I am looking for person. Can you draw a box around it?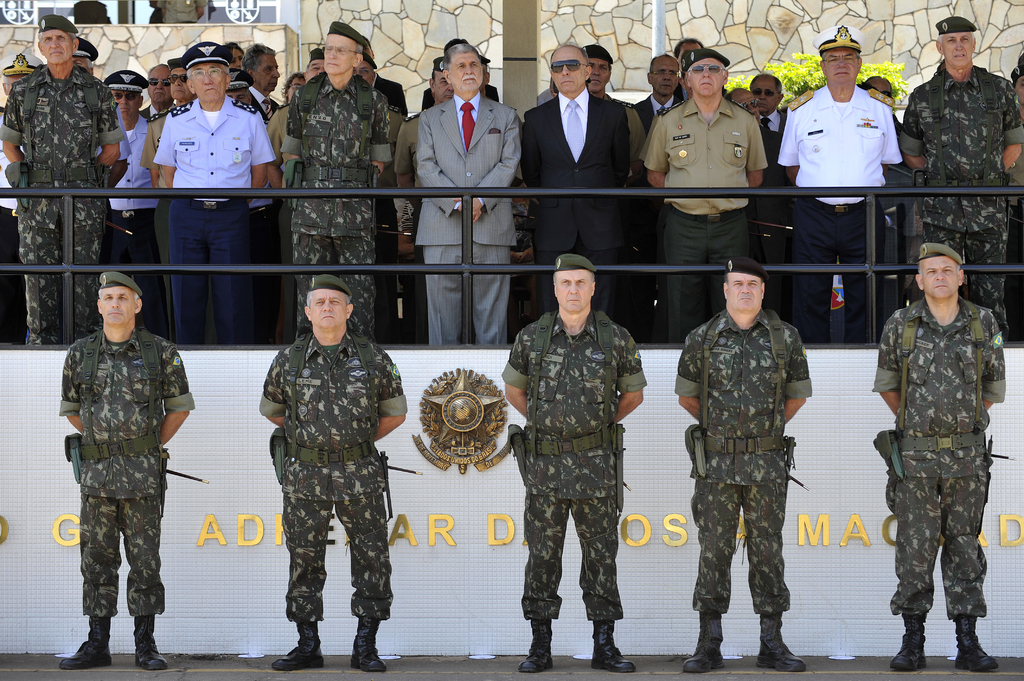
Sure, the bounding box is rect(224, 70, 253, 107).
